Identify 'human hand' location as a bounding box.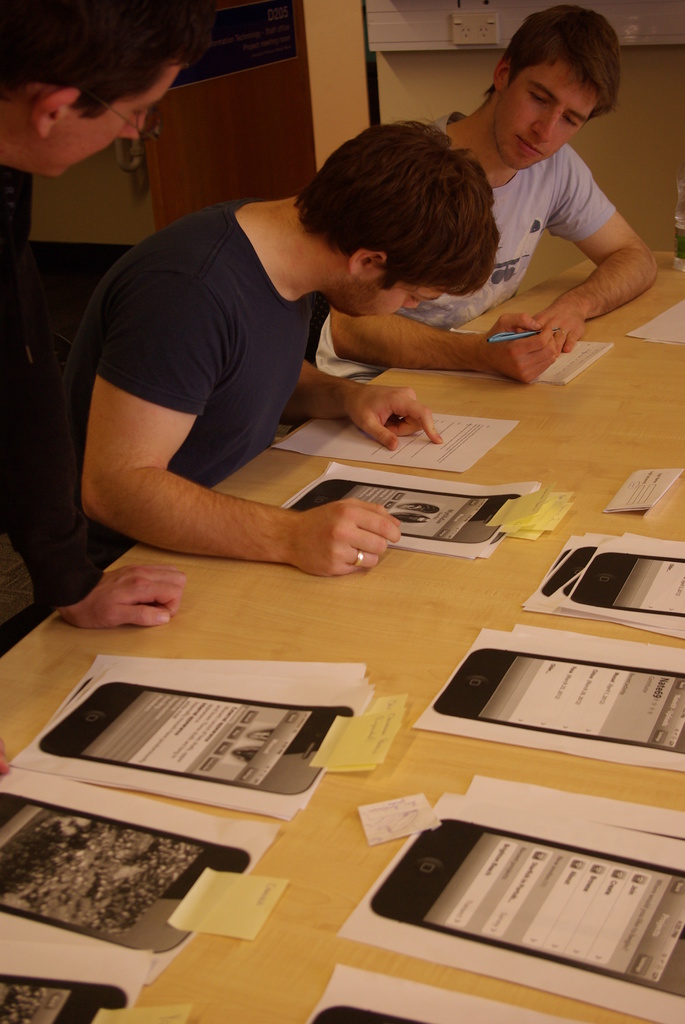
pyautogui.locateOnScreen(287, 488, 407, 570).
